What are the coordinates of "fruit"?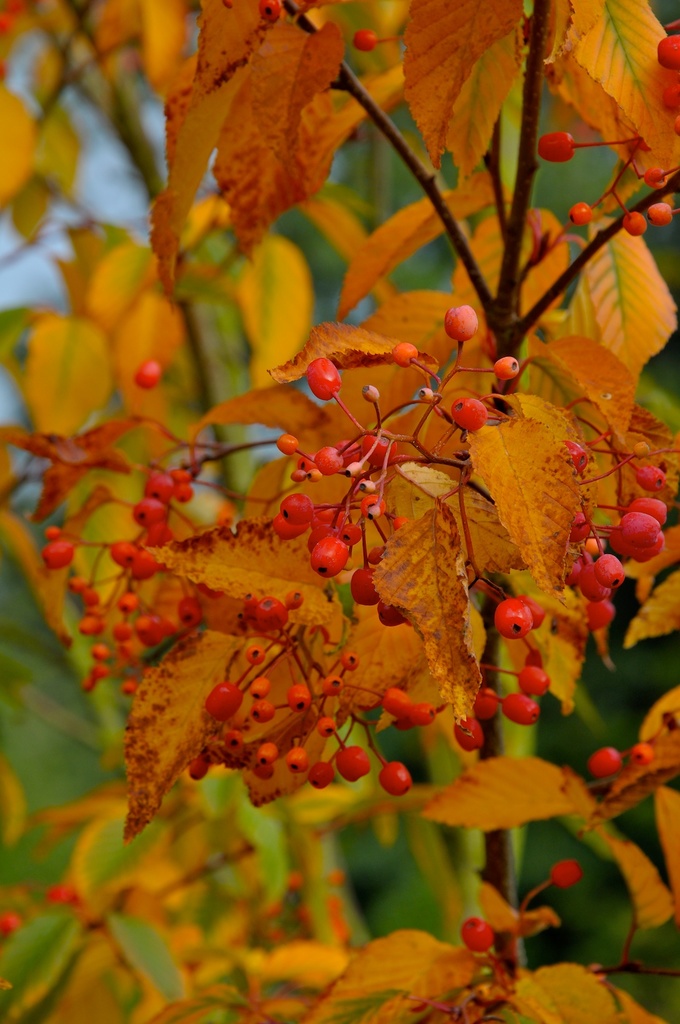
456:719:482:752.
